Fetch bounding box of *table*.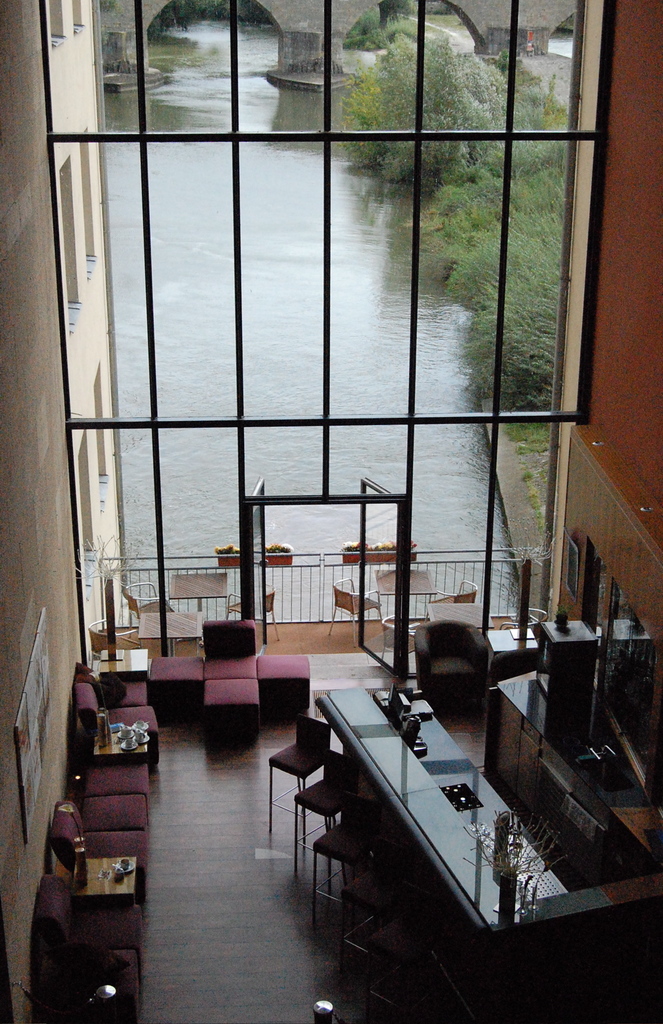
Bbox: <bbox>481, 623, 546, 662</bbox>.
